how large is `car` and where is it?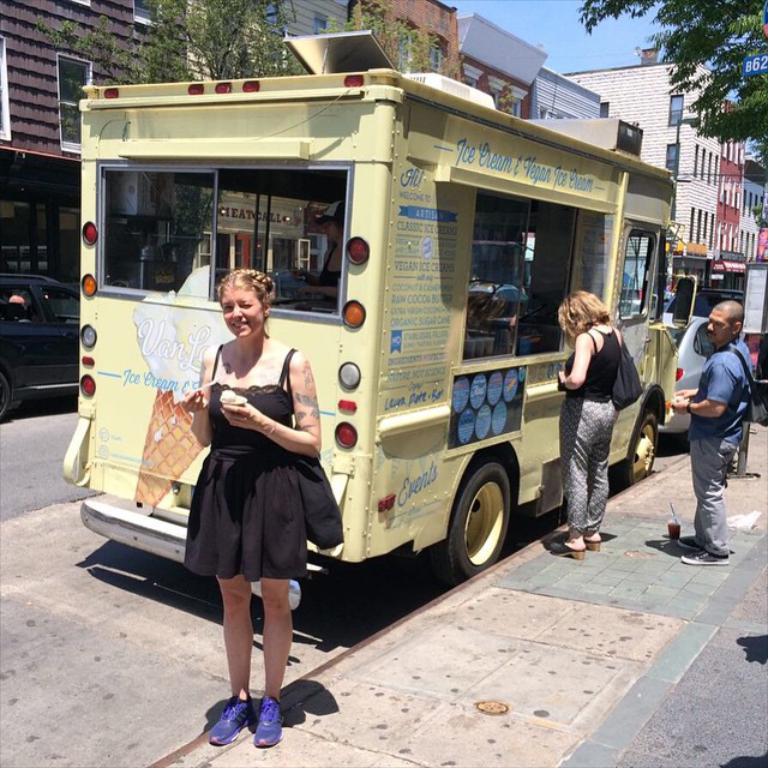
Bounding box: 616,298,644,322.
